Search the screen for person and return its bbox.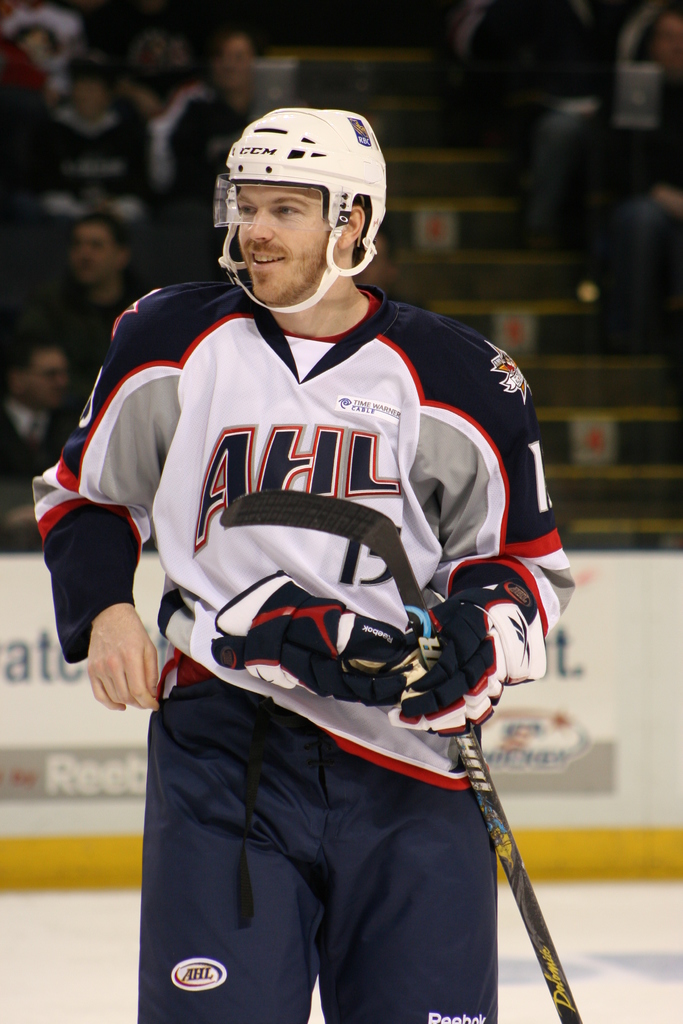
Found: locate(31, 133, 583, 1014).
